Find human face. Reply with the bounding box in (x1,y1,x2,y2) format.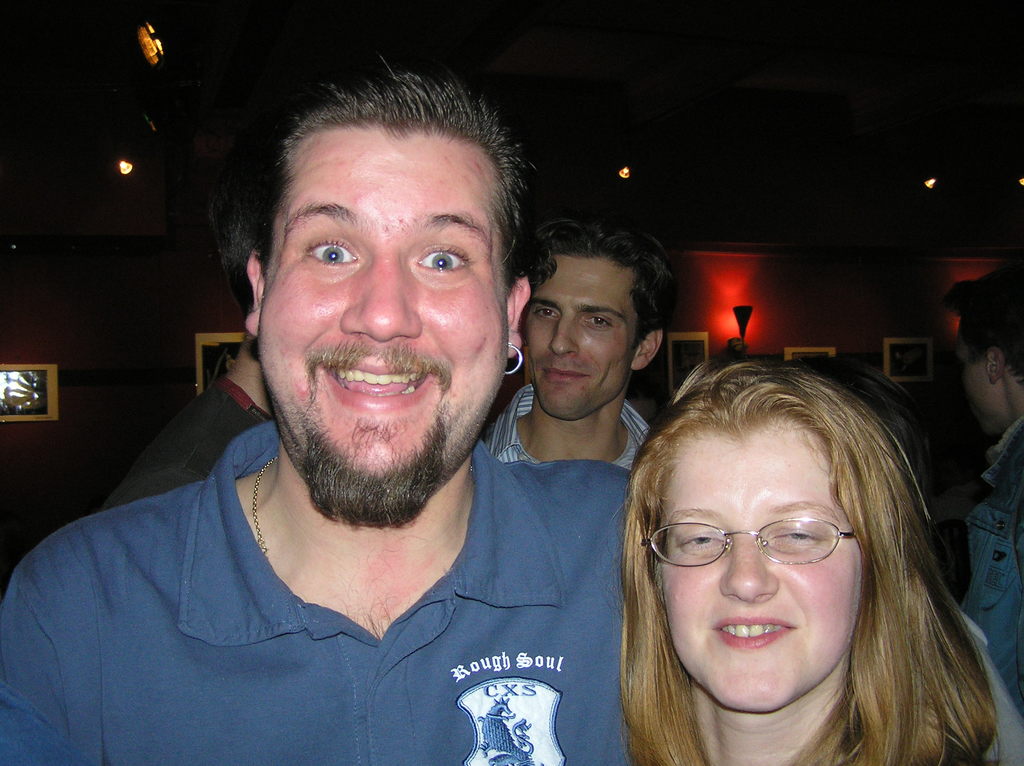
(955,335,991,431).
